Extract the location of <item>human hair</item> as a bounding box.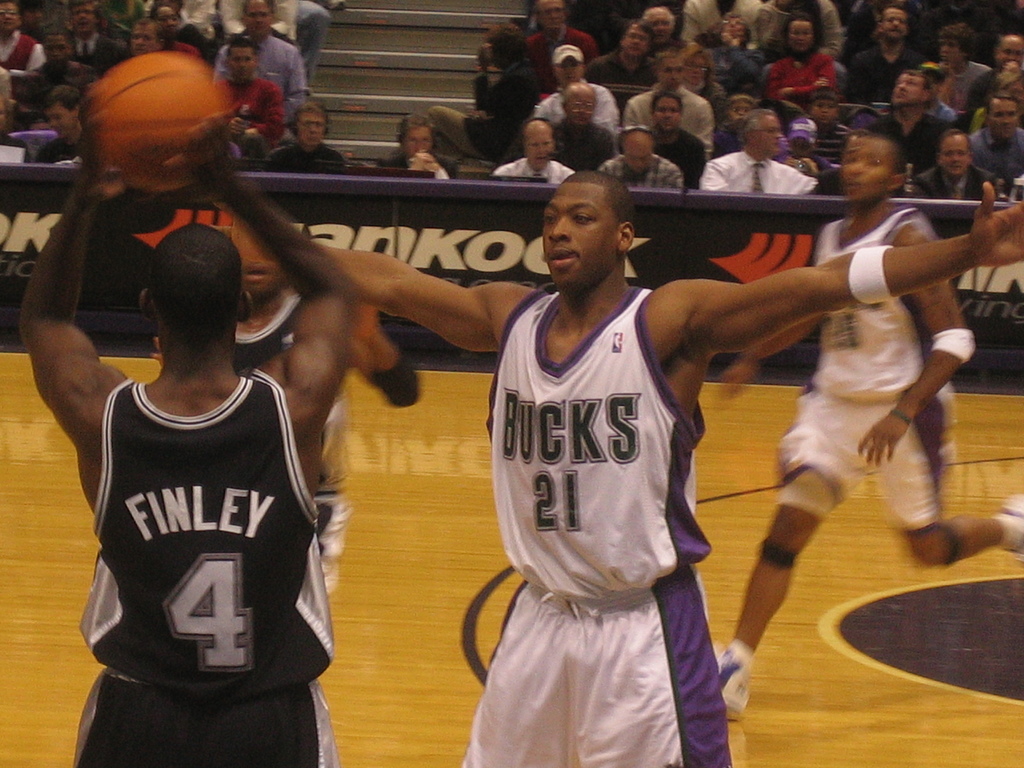
<region>133, 19, 157, 30</region>.
